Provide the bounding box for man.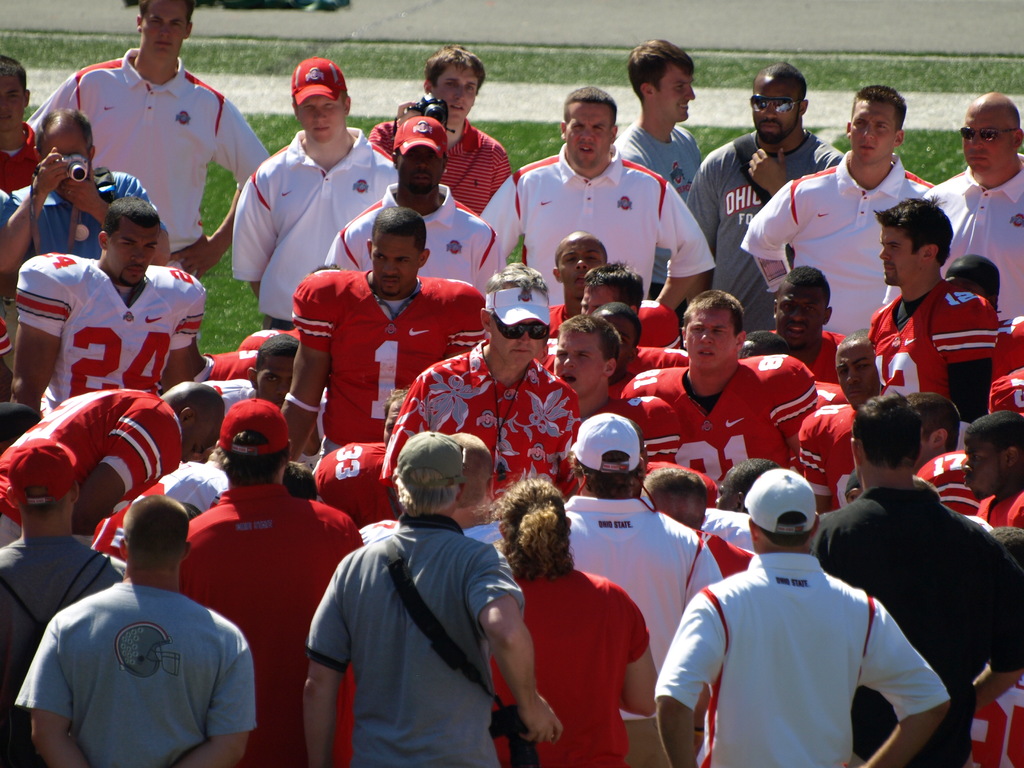
locate(739, 85, 935, 337).
